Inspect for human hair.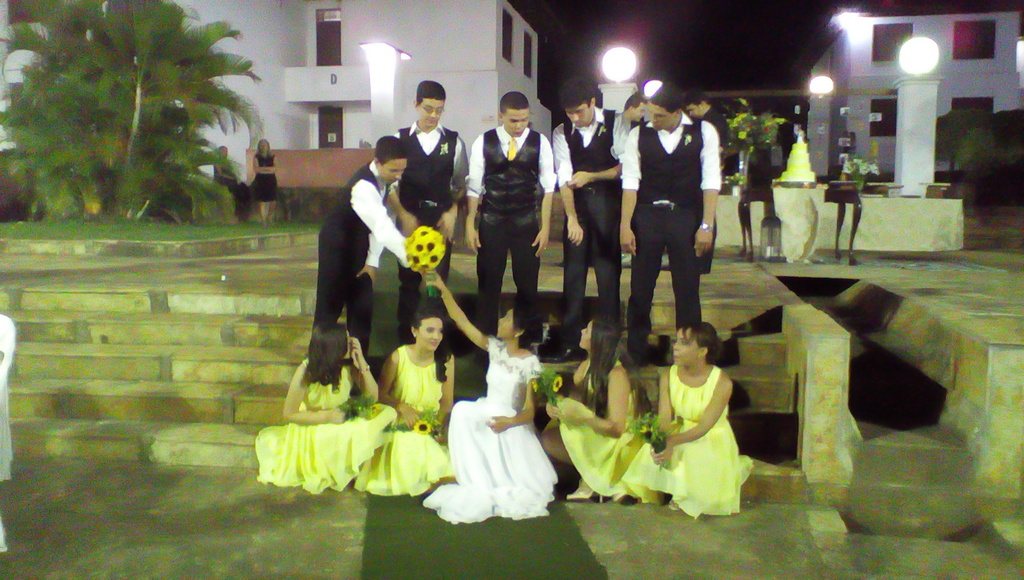
Inspection: l=404, t=300, r=448, b=389.
